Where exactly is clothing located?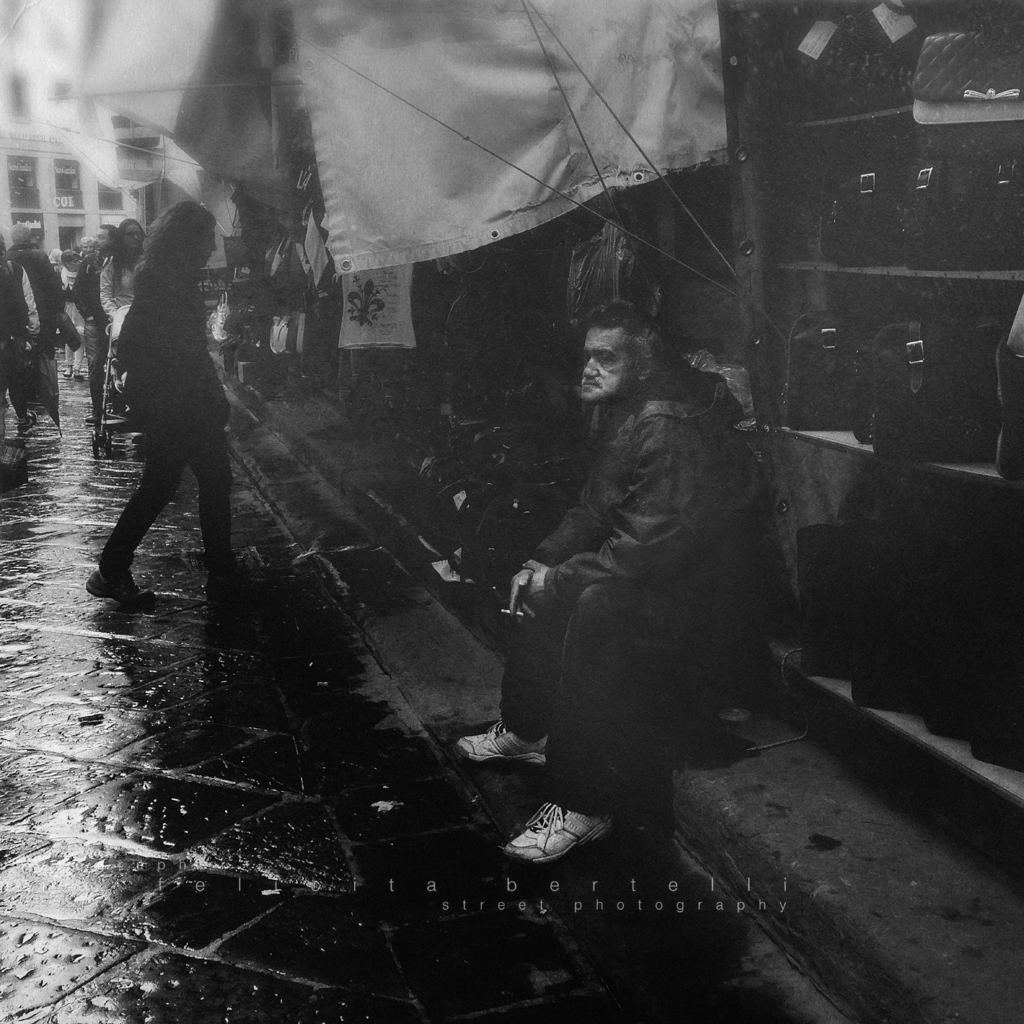
Its bounding box is <box>501,389,793,824</box>.
